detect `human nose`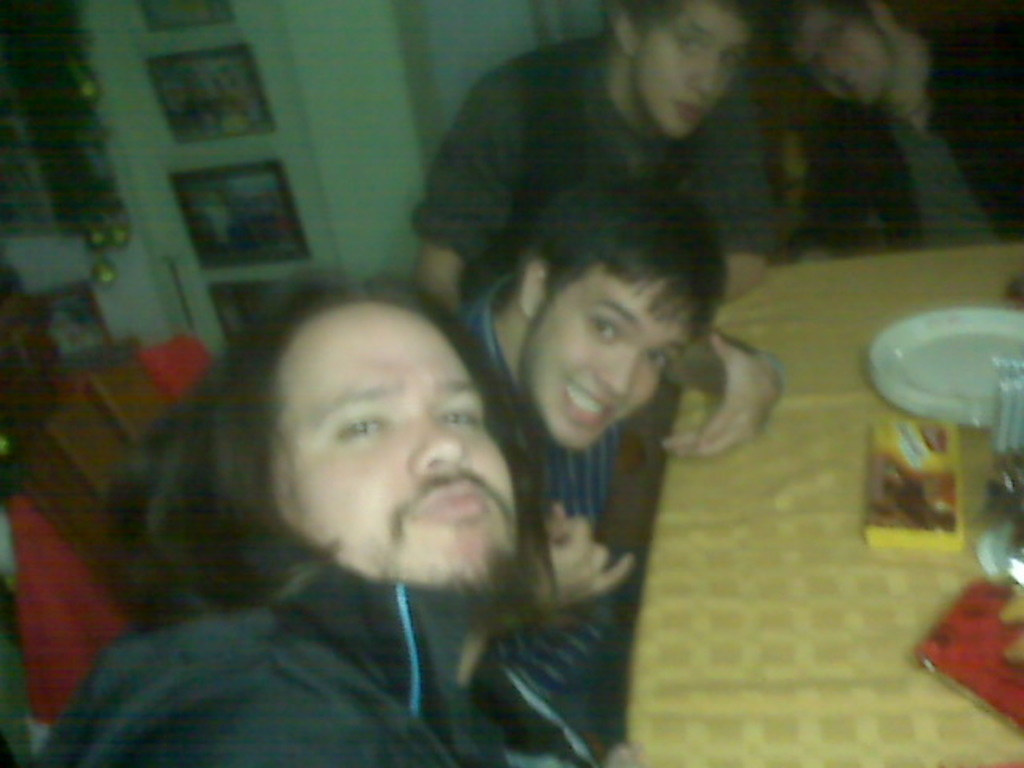
l=592, t=355, r=637, b=395
